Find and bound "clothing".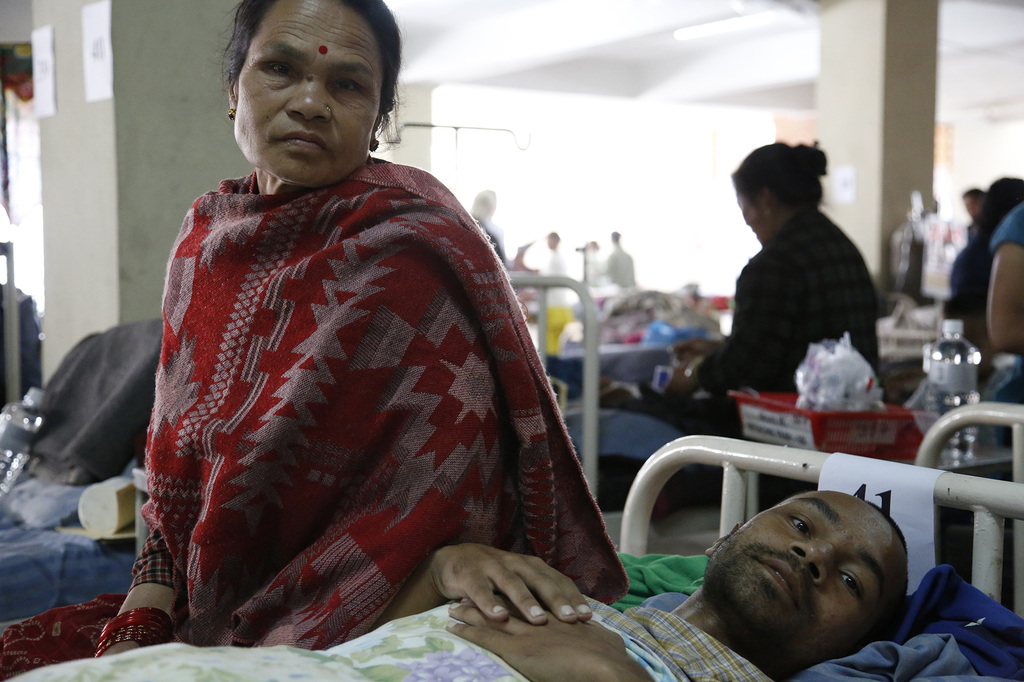
Bound: pyautogui.locateOnScreen(968, 220, 980, 241).
